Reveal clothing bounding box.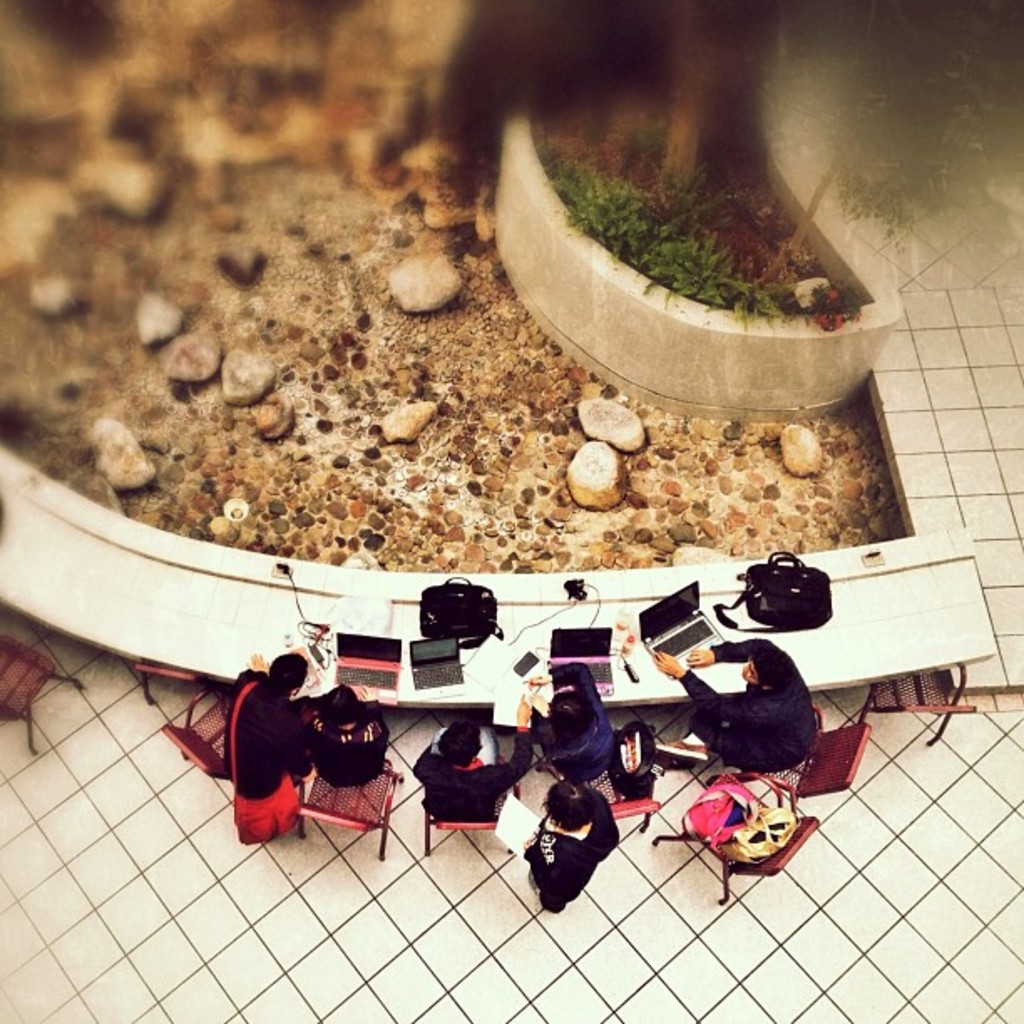
Revealed: {"x1": 537, "y1": 666, "x2": 616, "y2": 783}.
